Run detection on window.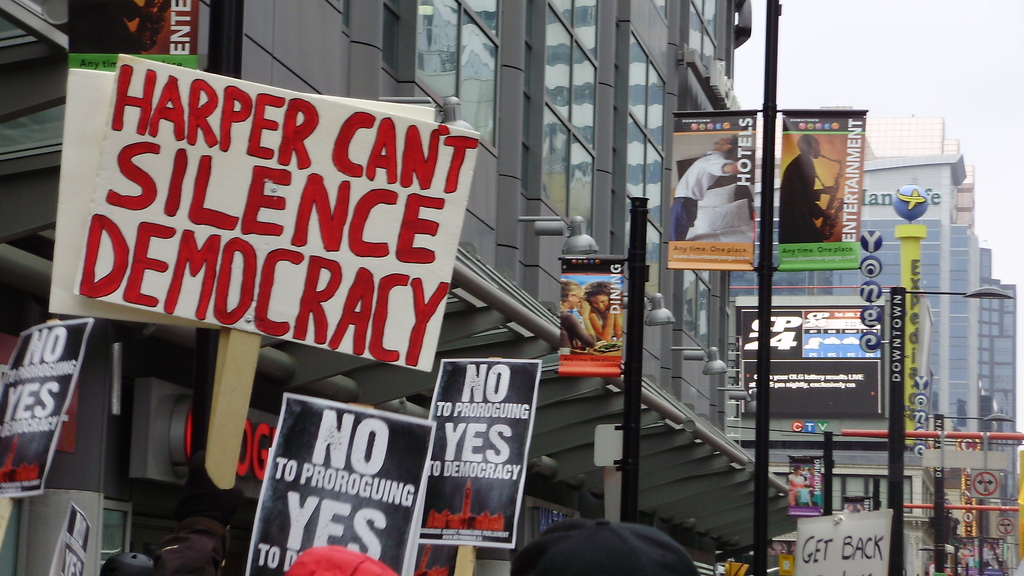
Result: bbox=[648, 0, 669, 22].
